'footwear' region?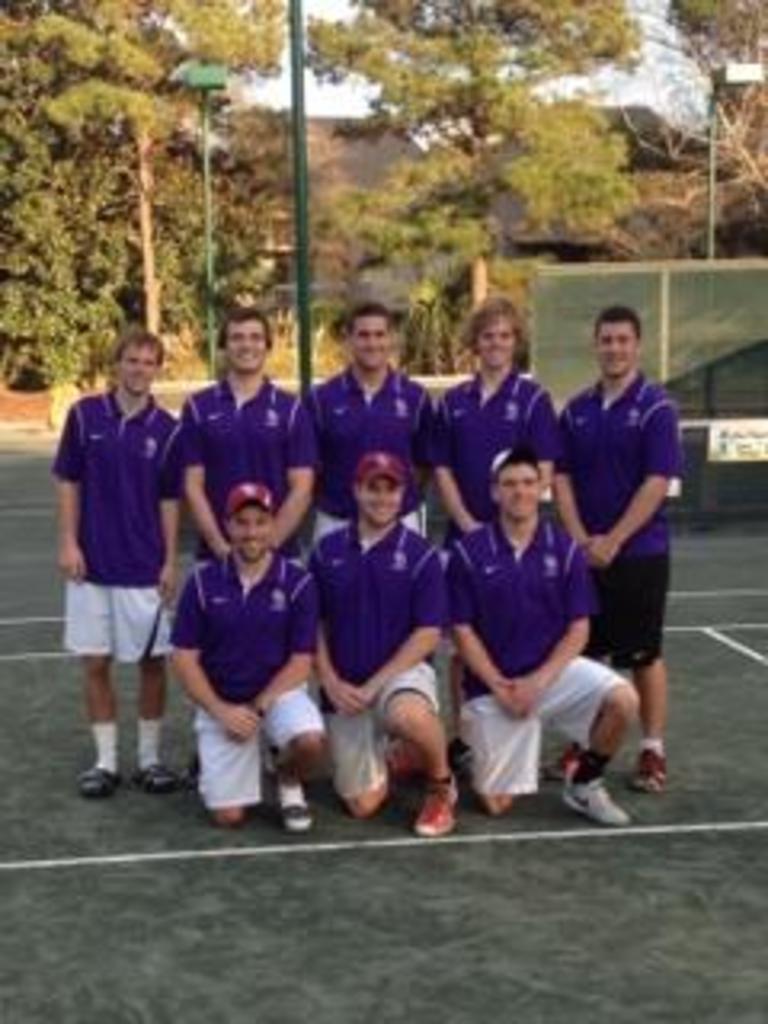
{"x1": 547, "y1": 739, "x2": 573, "y2": 781}
